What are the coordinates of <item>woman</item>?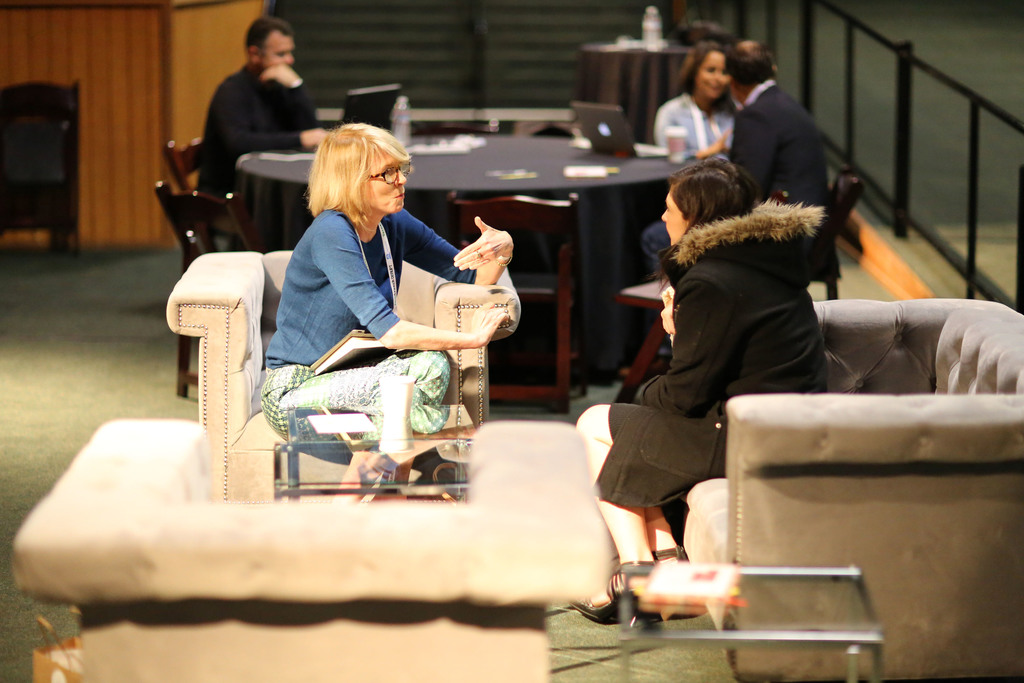
x1=251 y1=113 x2=484 y2=504.
